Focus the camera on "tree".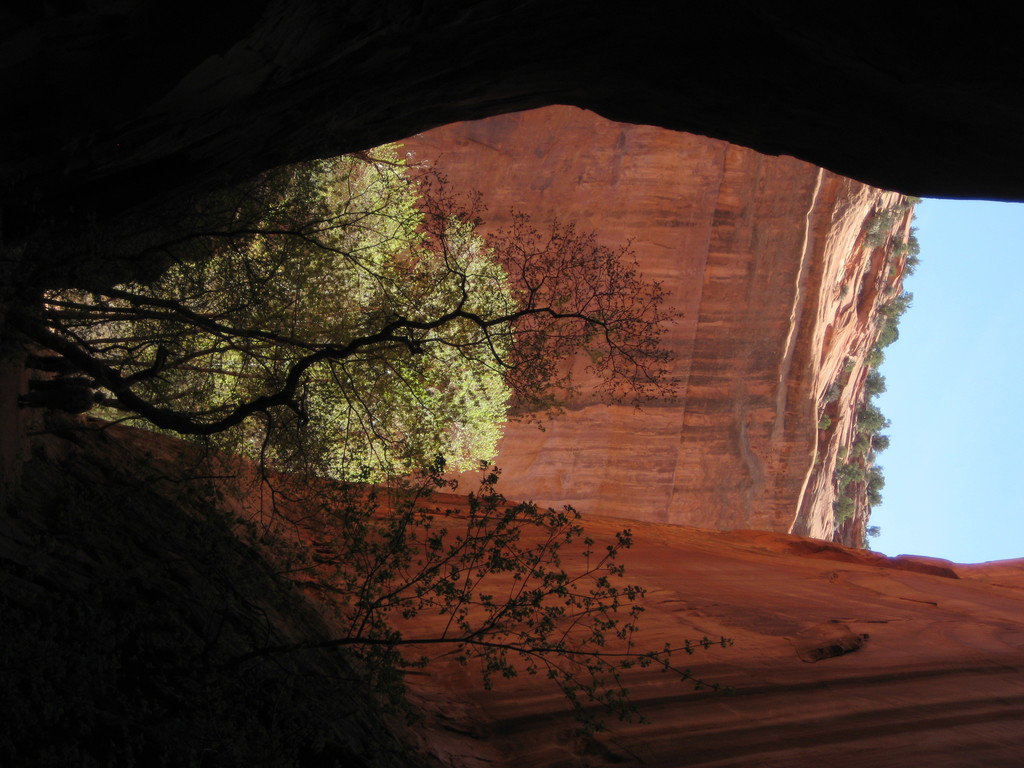
Focus region: [left=10, top=209, right=705, bottom=451].
